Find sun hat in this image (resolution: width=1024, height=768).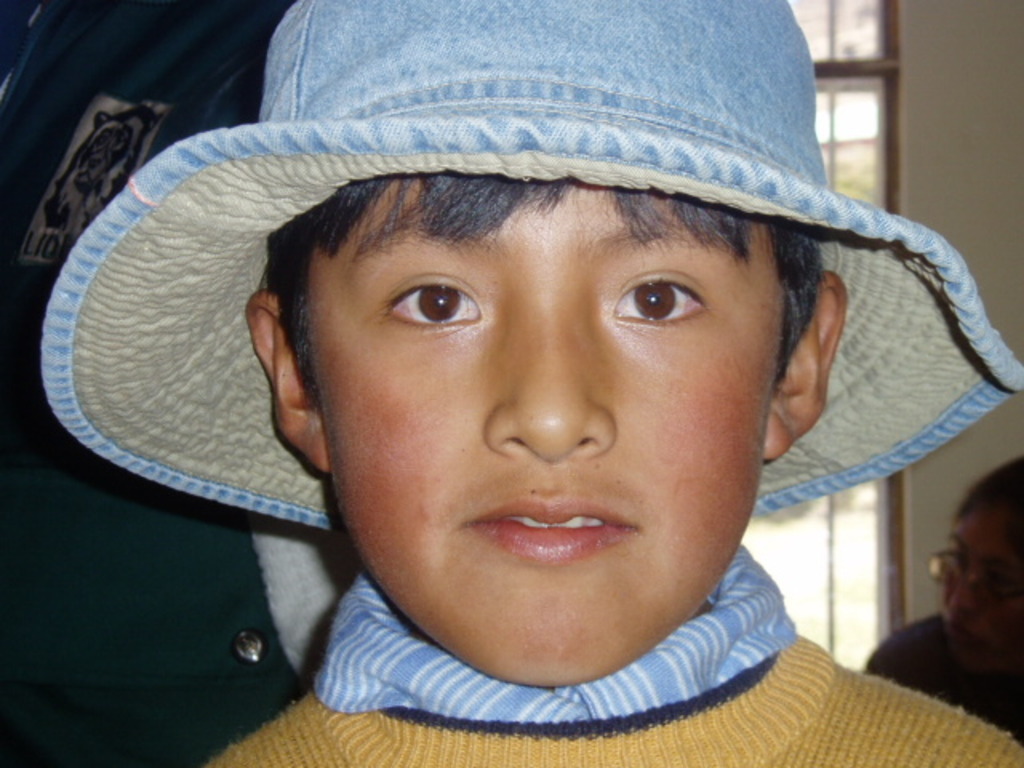
Rect(38, 0, 1022, 530).
